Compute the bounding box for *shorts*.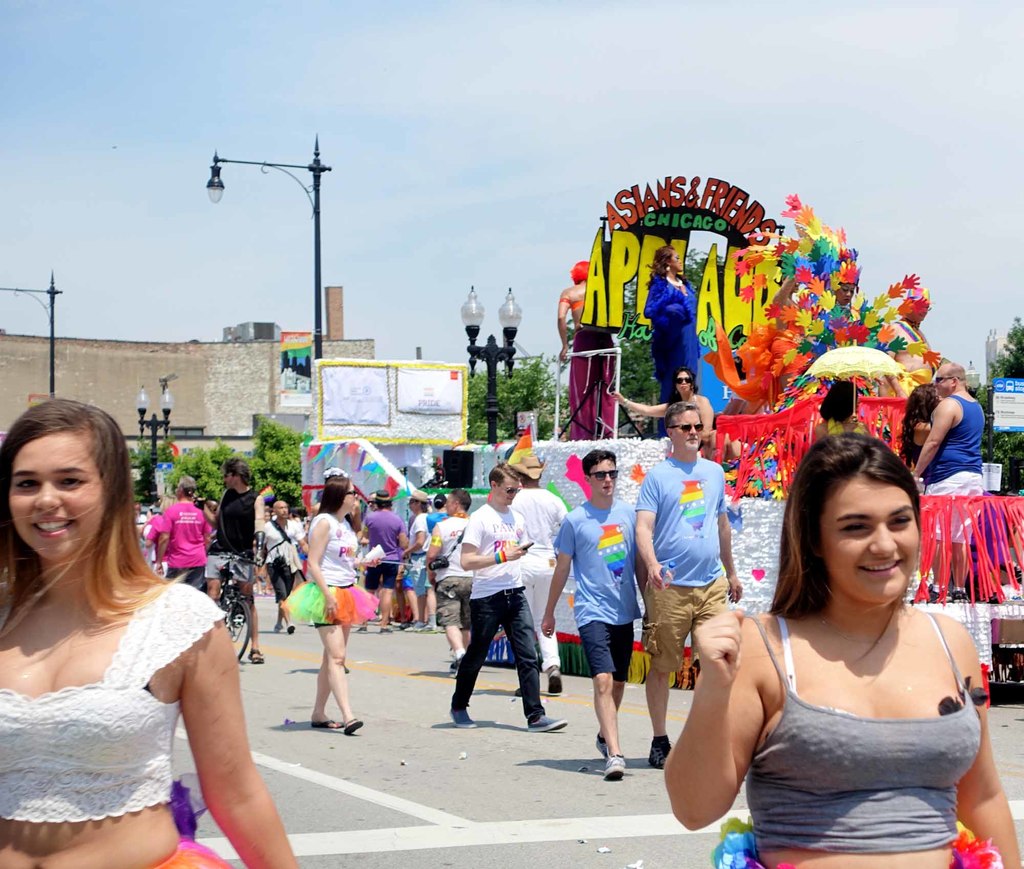
(433, 574, 472, 631).
